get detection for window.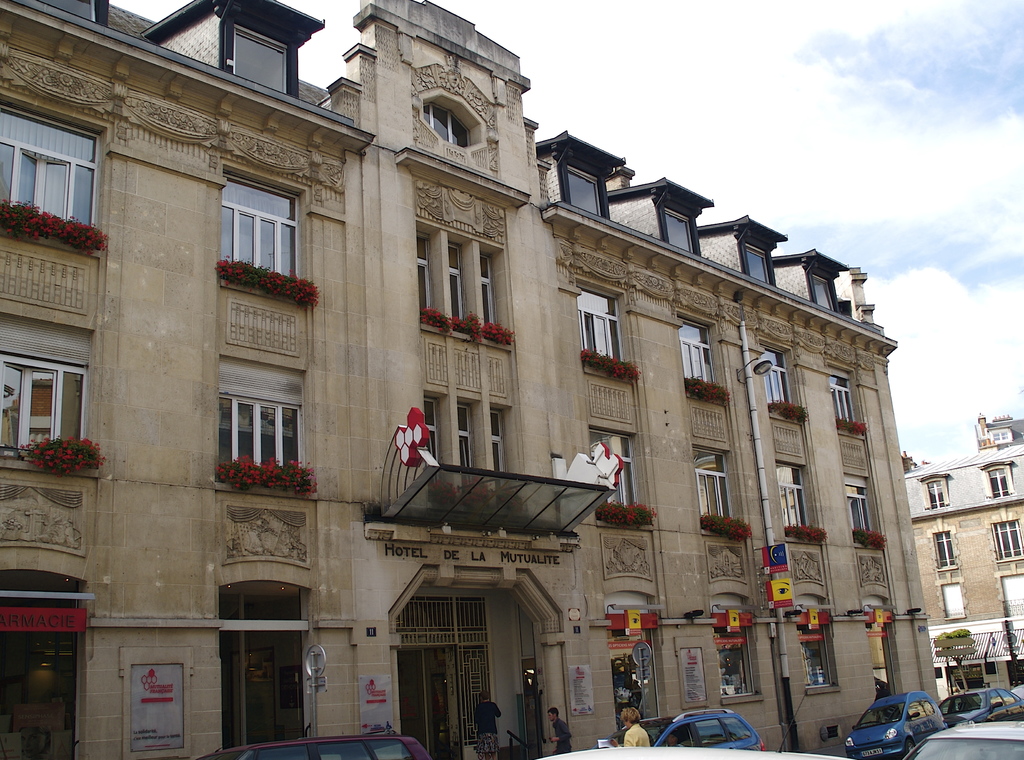
Detection: 986/512/1023/563.
